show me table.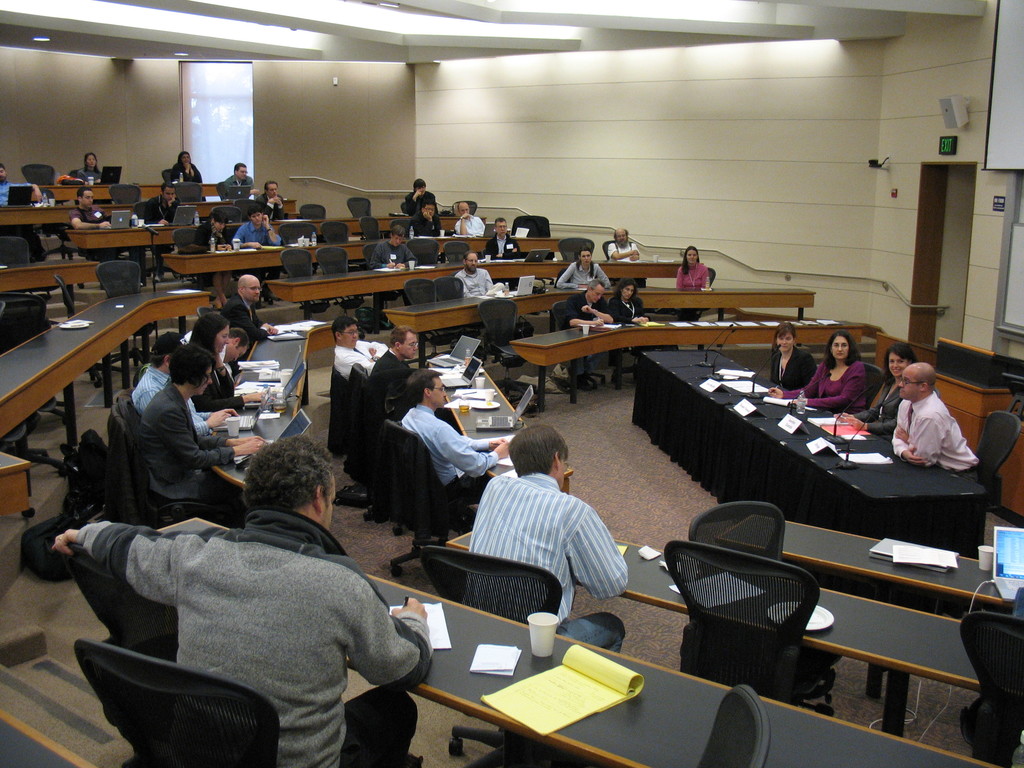
table is here: 340, 570, 1002, 765.
